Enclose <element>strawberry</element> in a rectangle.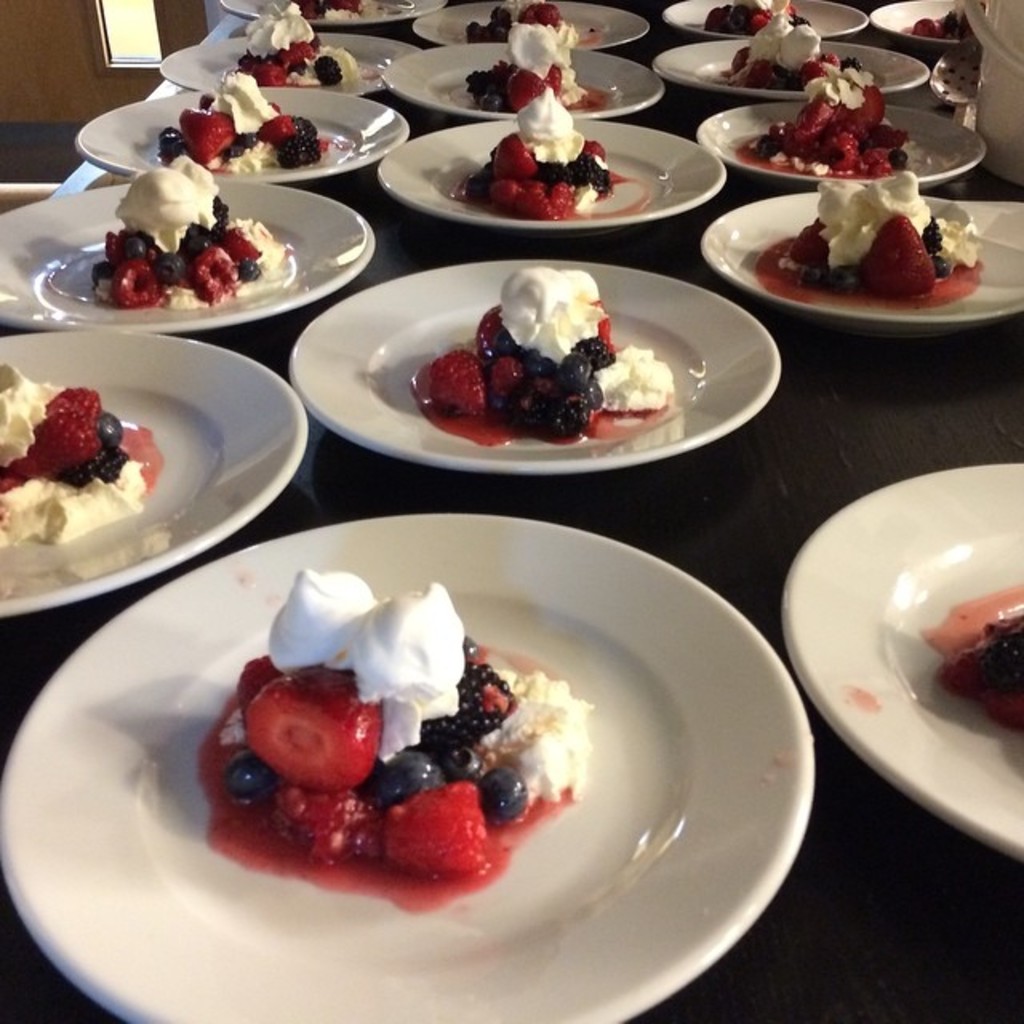
(left=790, top=94, right=830, bottom=142).
